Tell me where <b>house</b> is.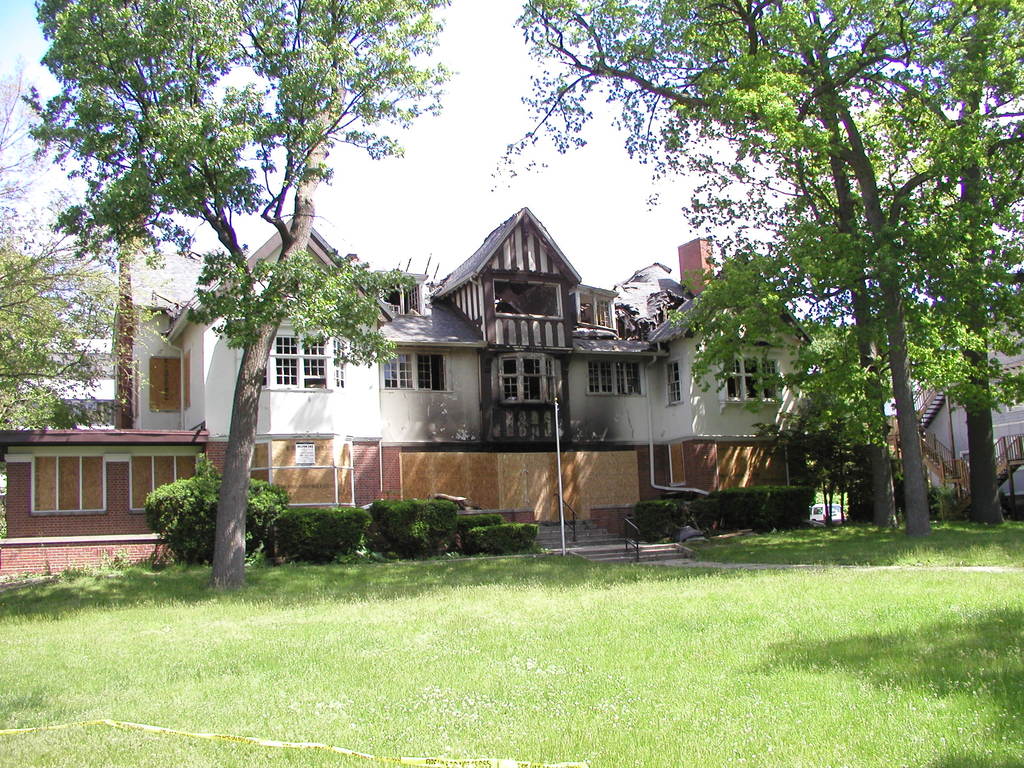
<b>house</b> is at left=149, top=184, right=831, bottom=546.
